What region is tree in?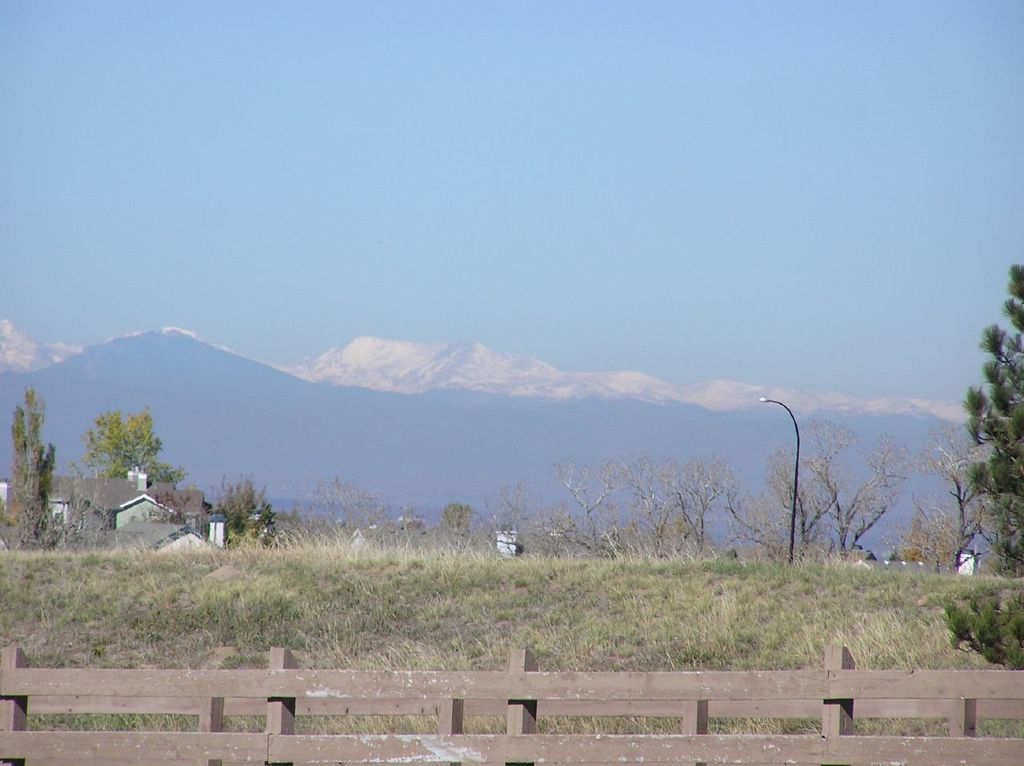
<region>931, 262, 1023, 672</region>.
